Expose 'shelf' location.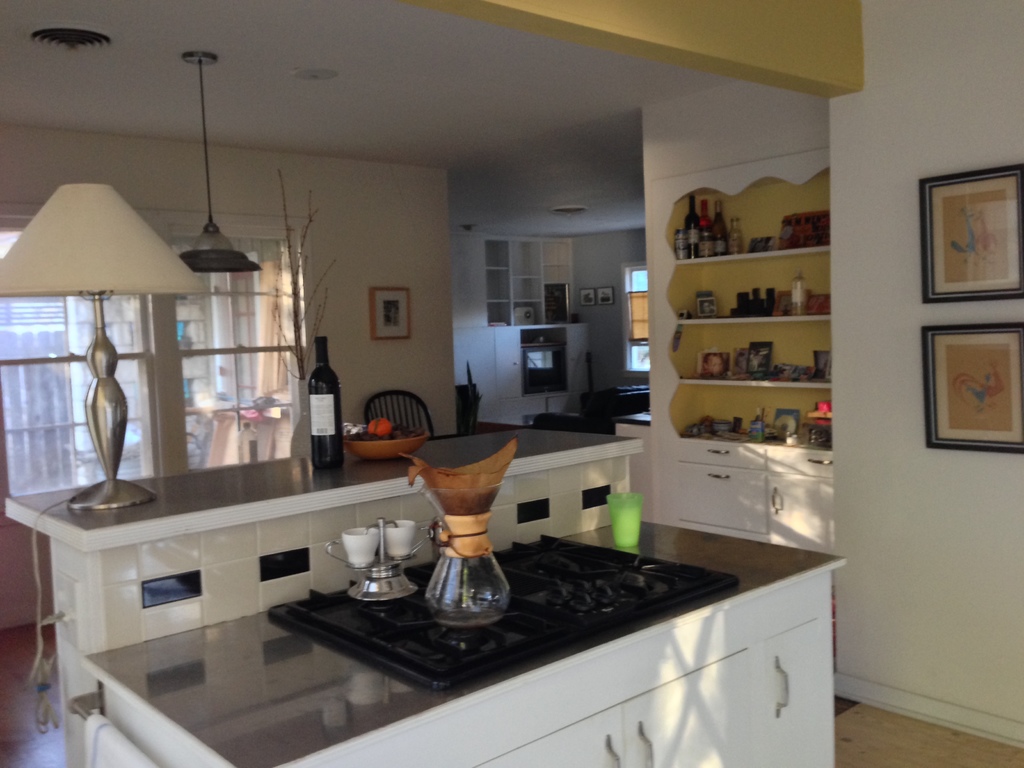
Exposed at [x1=470, y1=239, x2=565, y2=328].
